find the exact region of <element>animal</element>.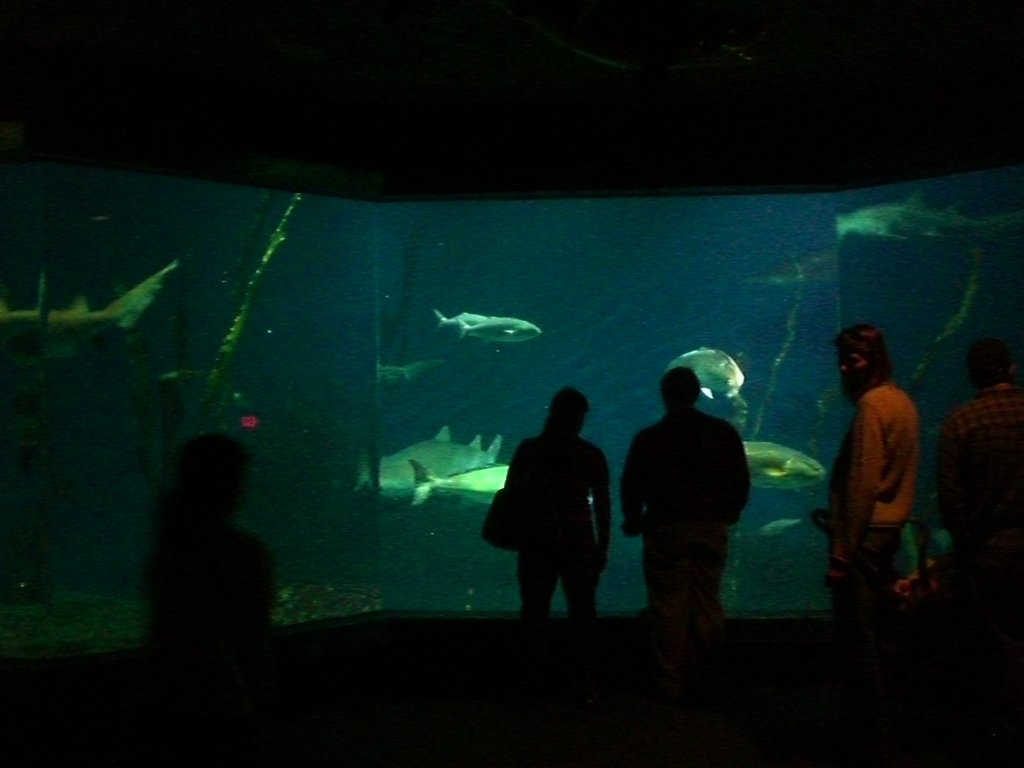
Exact region: x1=0, y1=262, x2=179, y2=375.
